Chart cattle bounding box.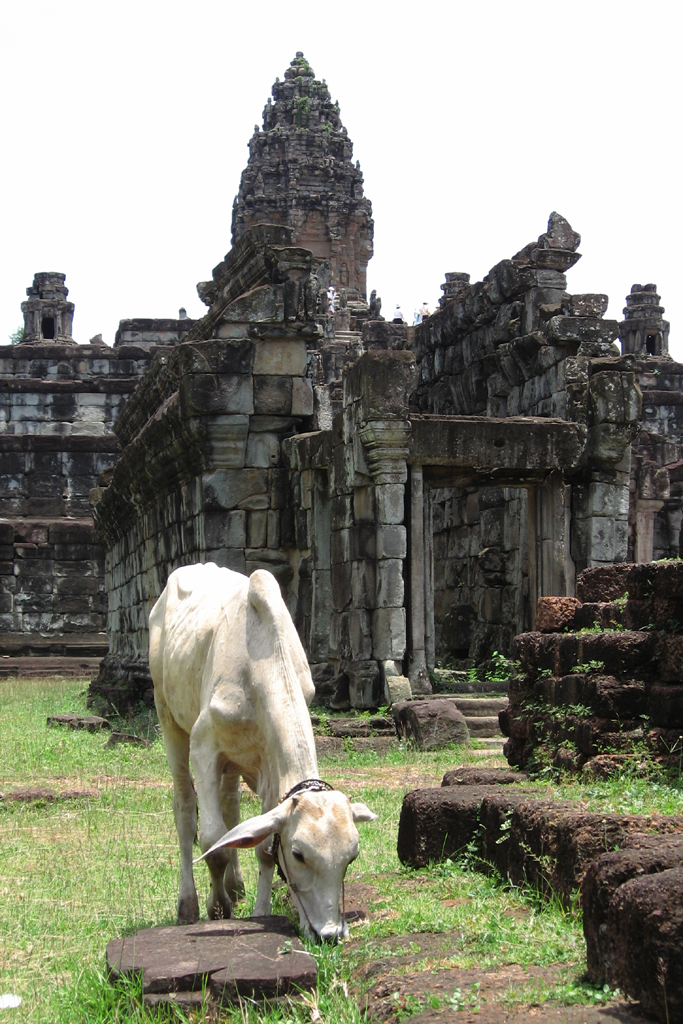
Charted: 149/613/373/960.
